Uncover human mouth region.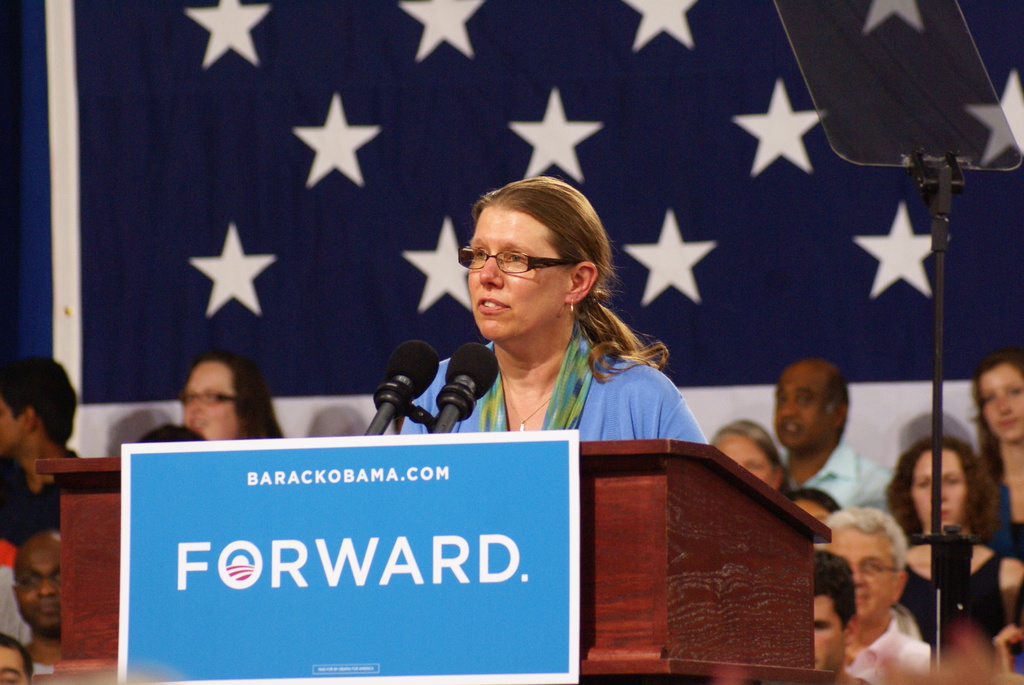
Uncovered: left=998, top=414, right=1022, bottom=429.
